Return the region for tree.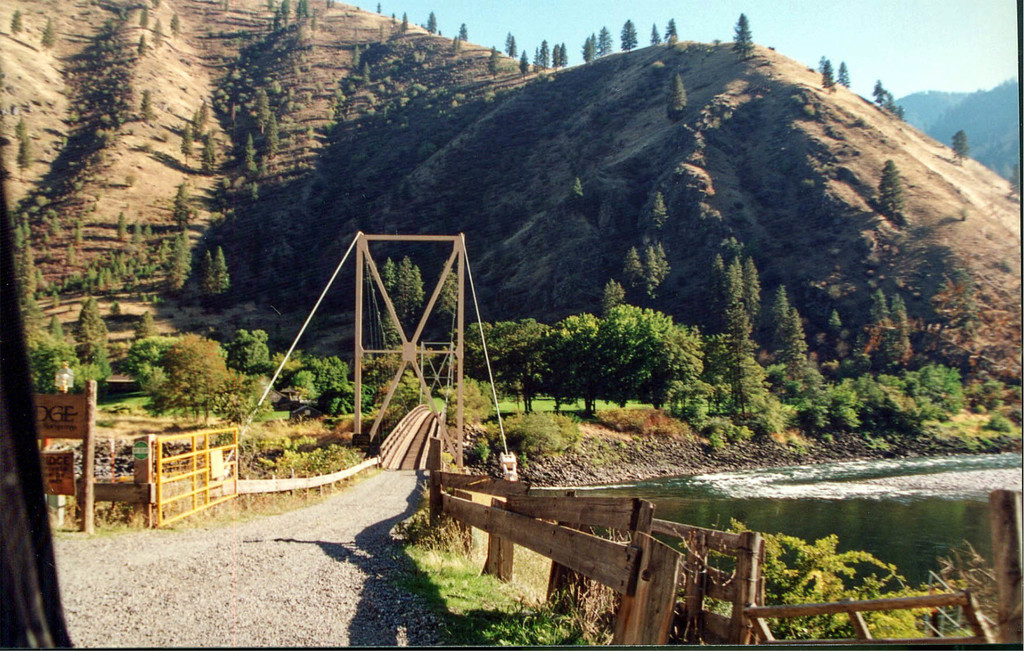
(x1=731, y1=13, x2=755, y2=58).
